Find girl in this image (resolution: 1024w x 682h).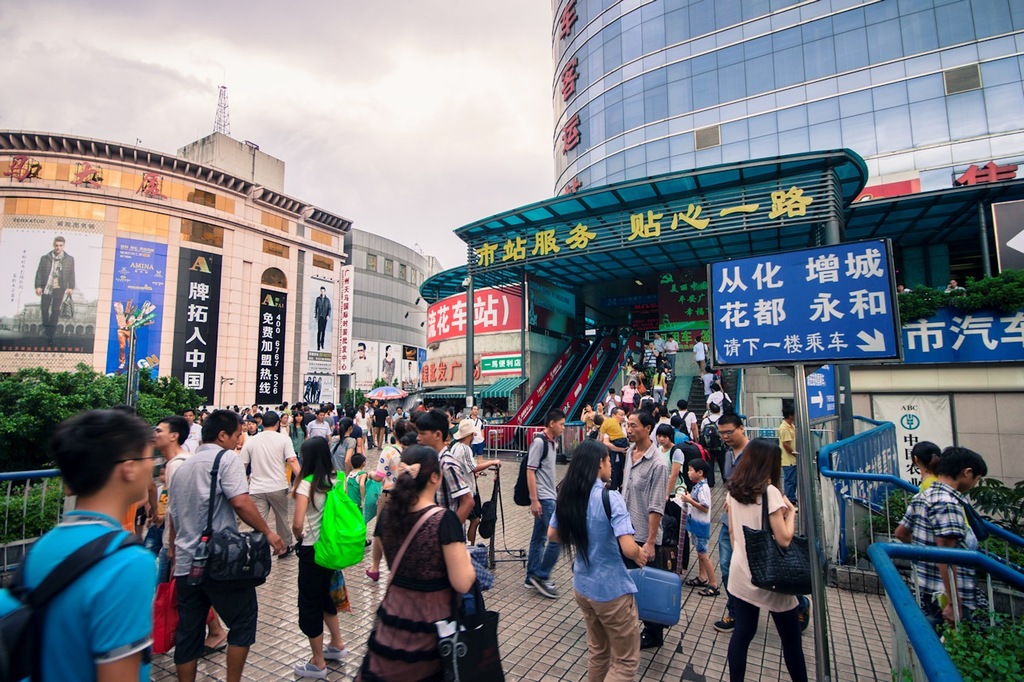
<box>910,441,937,486</box>.
